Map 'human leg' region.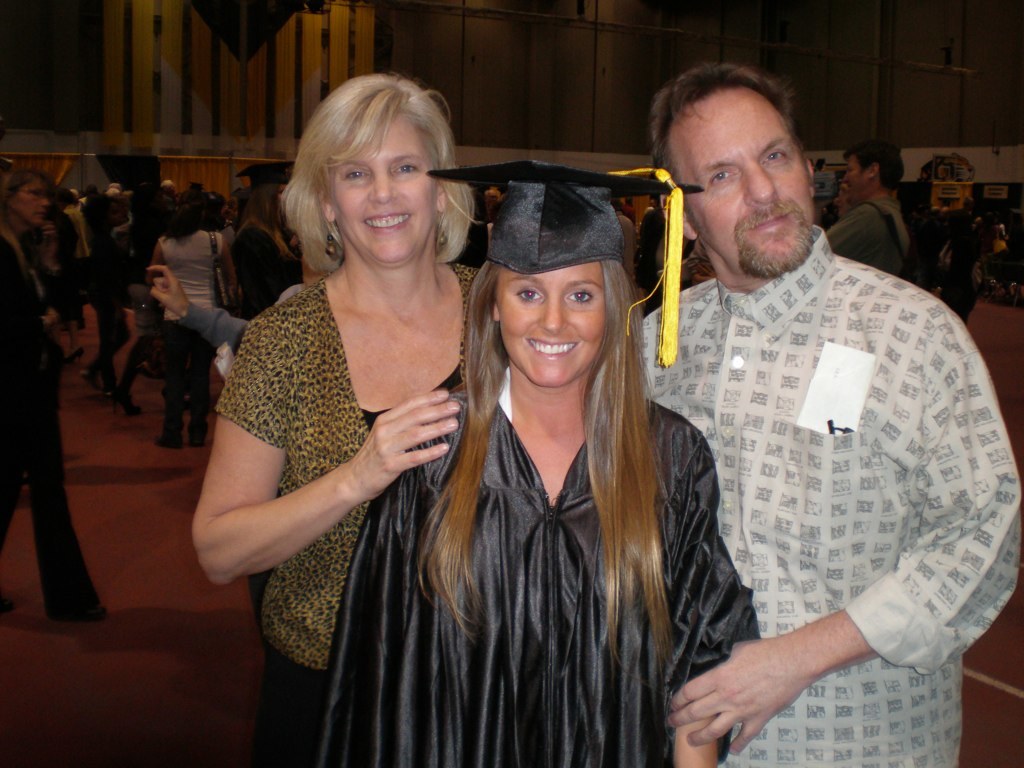
Mapped to <bbox>256, 607, 328, 767</bbox>.
